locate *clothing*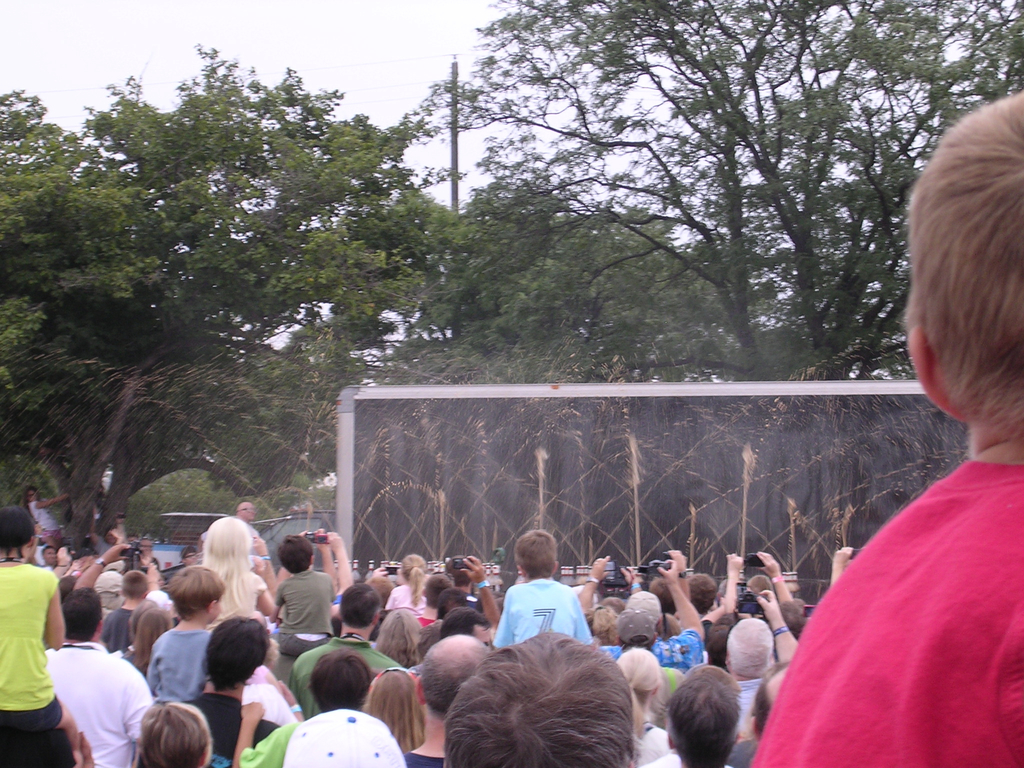
(x1=602, y1=622, x2=707, y2=669)
